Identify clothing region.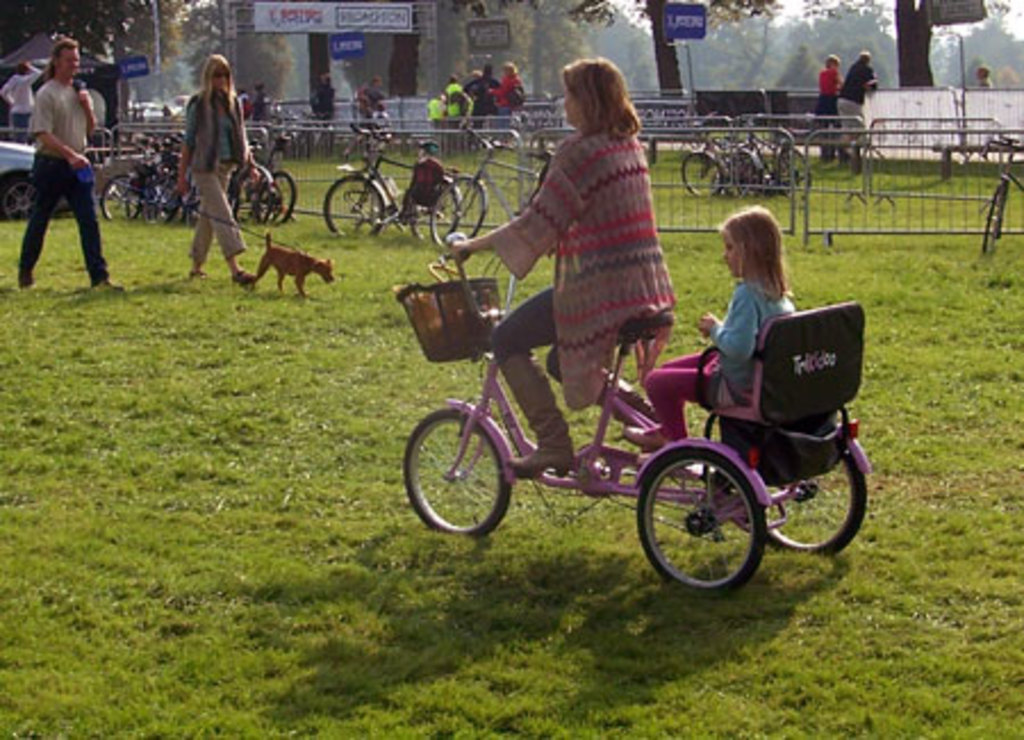
Region: BBox(364, 82, 391, 118).
